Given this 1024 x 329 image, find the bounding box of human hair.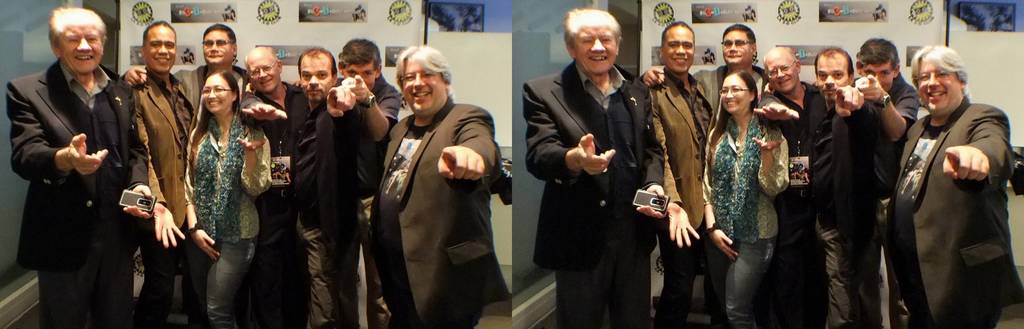
202 23 237 52.
